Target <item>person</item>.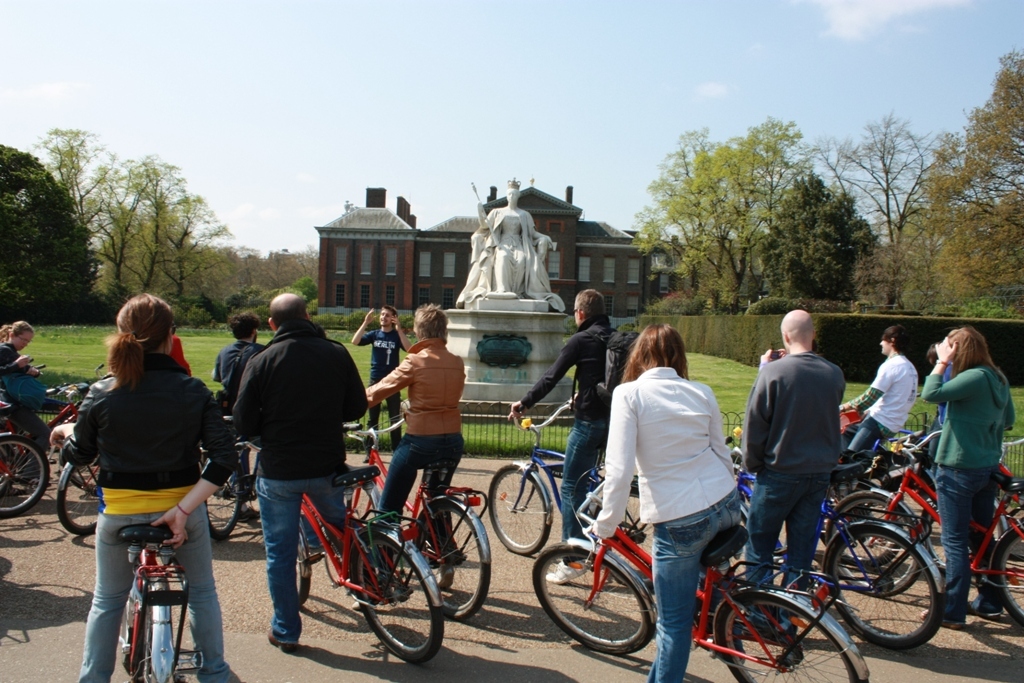
Target region: <box>921,323,1016,620</box>.
